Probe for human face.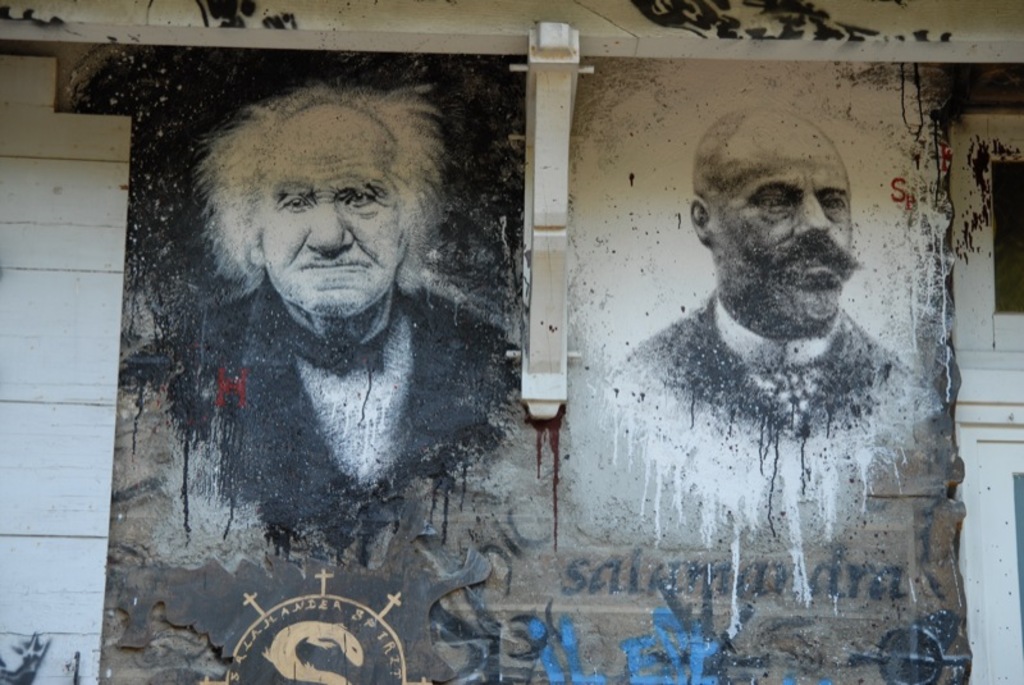
Probe result: bbox=(257, 105, 410, 316).
